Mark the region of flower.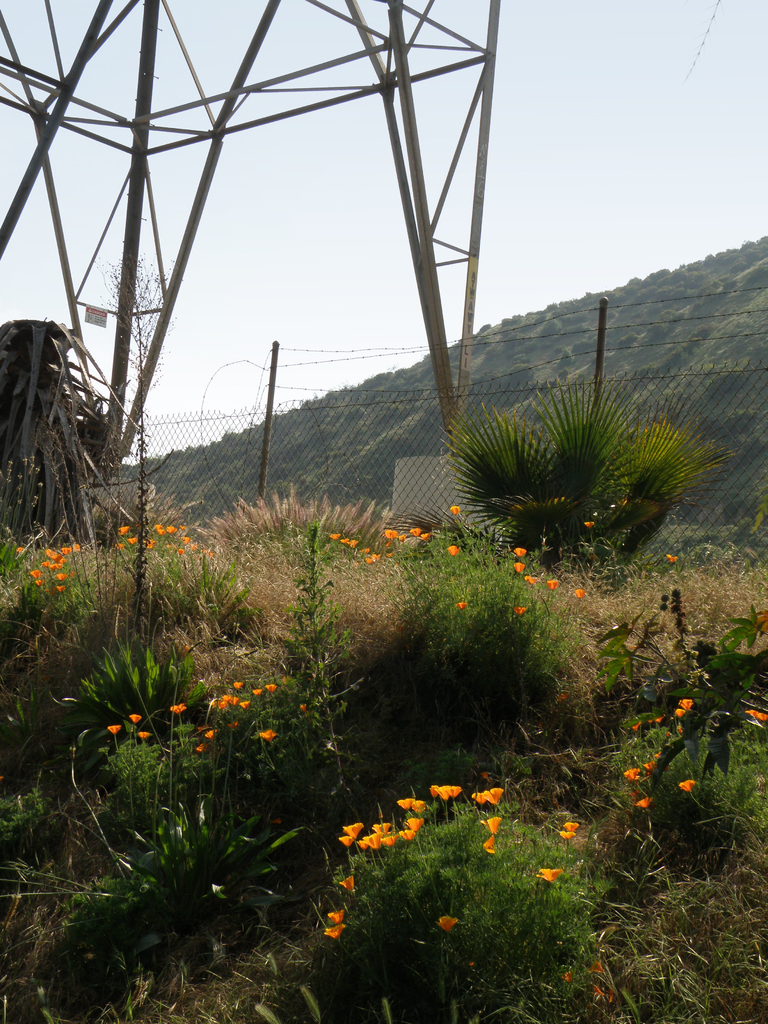
Region: Rect(198, 722, 209, 732).
